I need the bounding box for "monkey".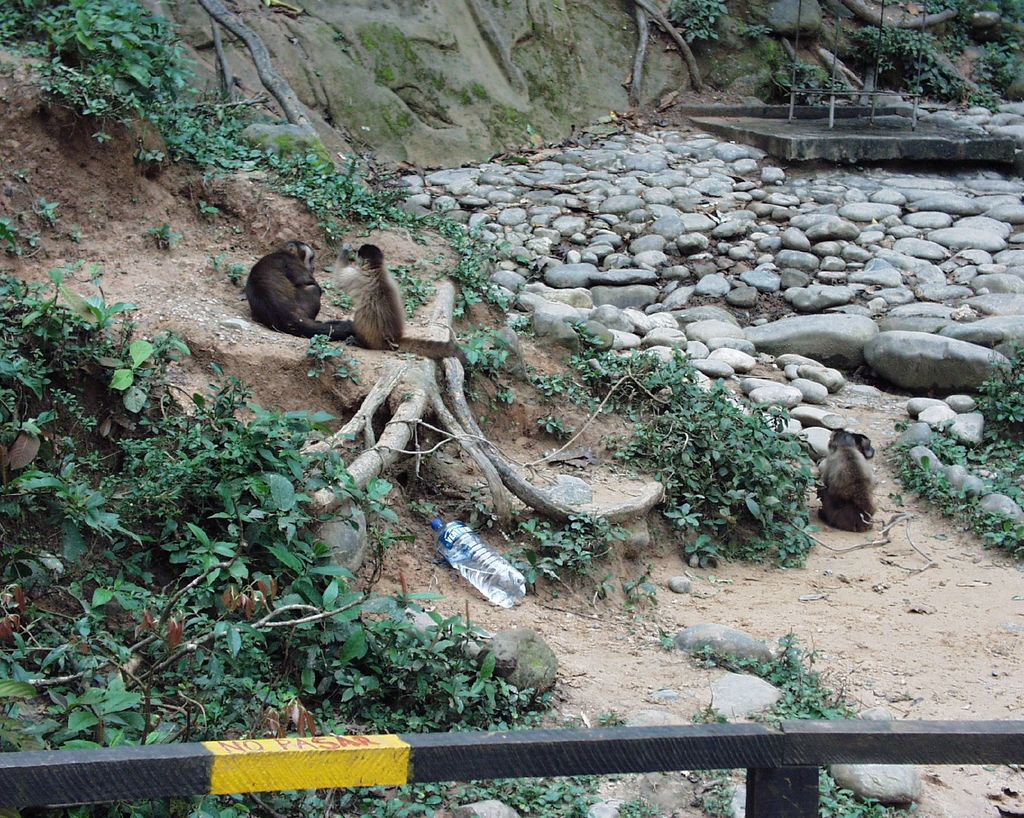
Here it is: box=[243, 229, 346, 339].
